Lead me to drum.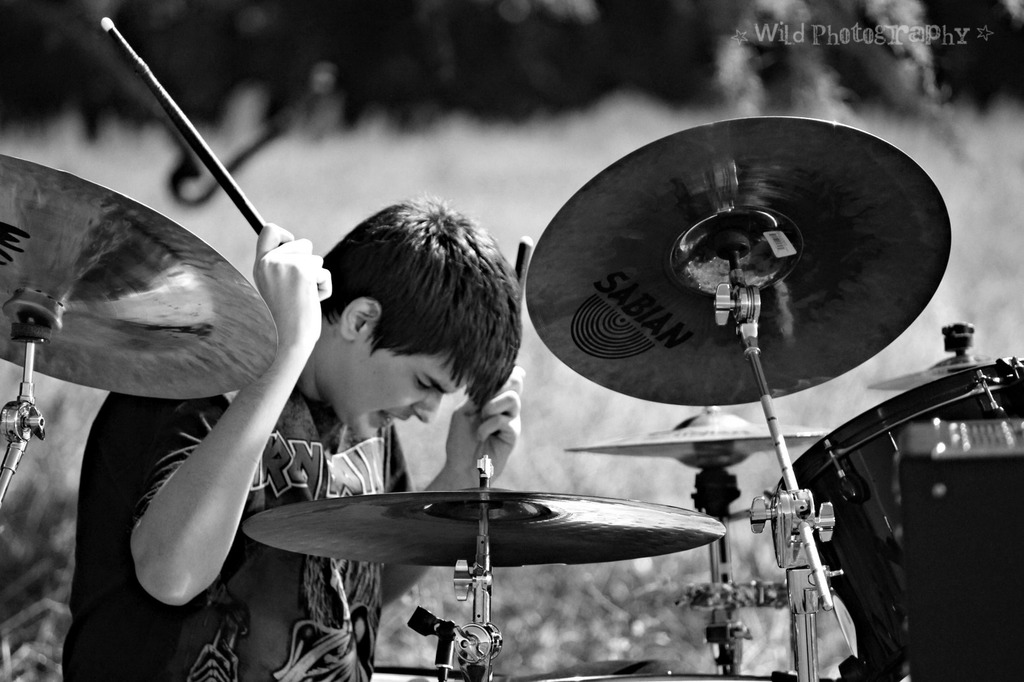
Lead to {"x1": 763, "y1": 353, "x2": 1023, "y2": 681}.
